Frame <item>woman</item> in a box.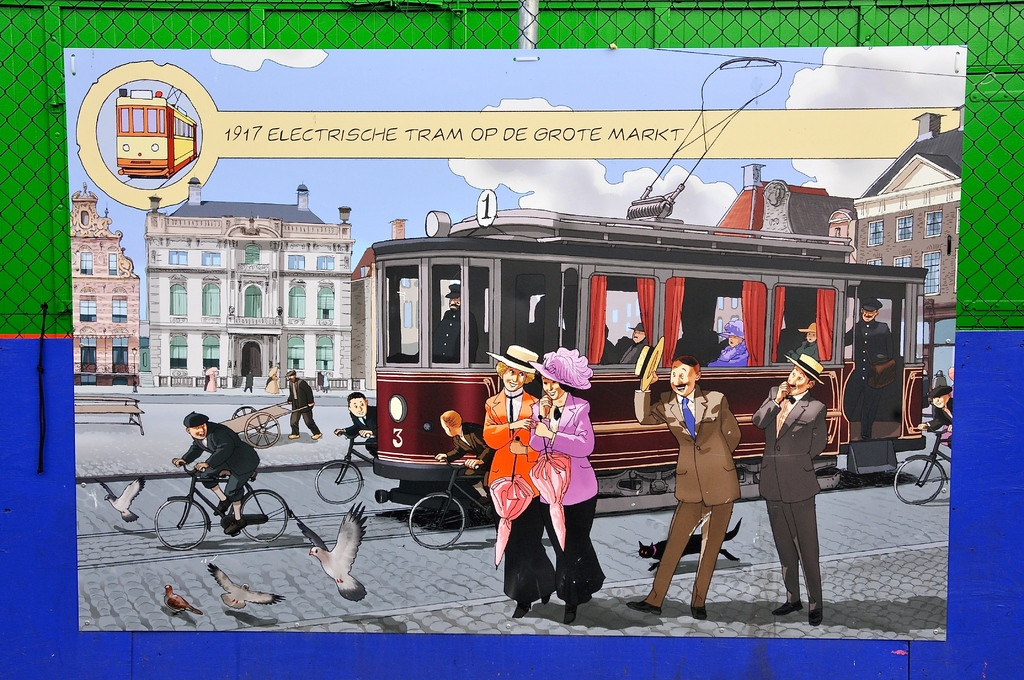
box=[707, 320, 749, 368].
